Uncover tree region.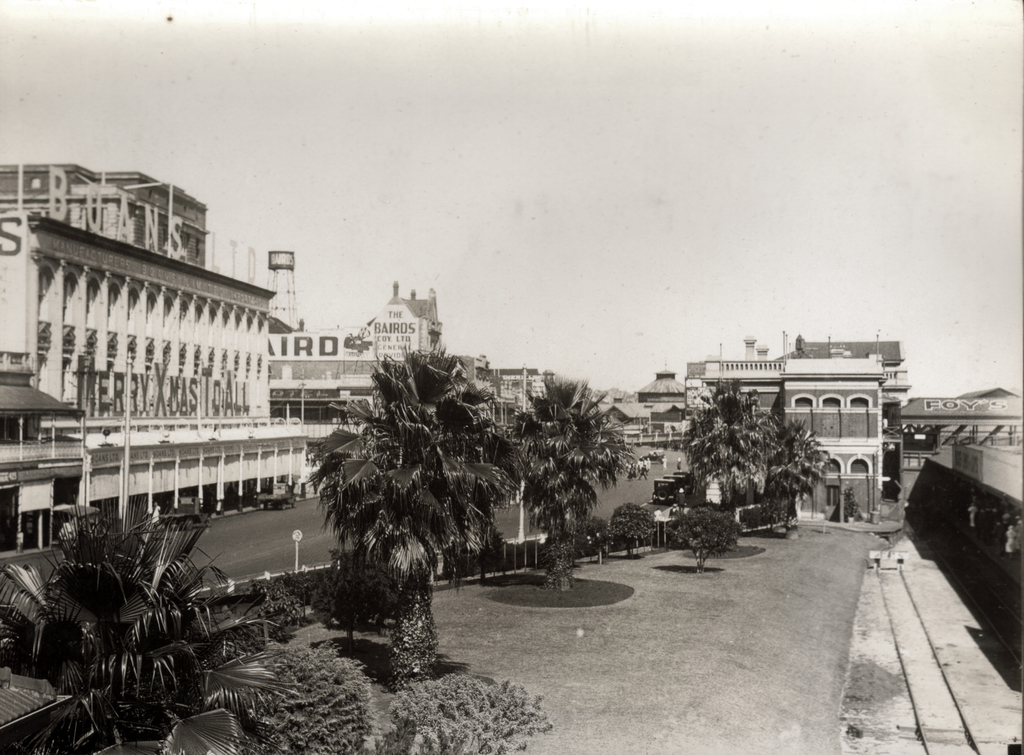
Uncovered: (left=303, top=343, right=529, bottom=688).
